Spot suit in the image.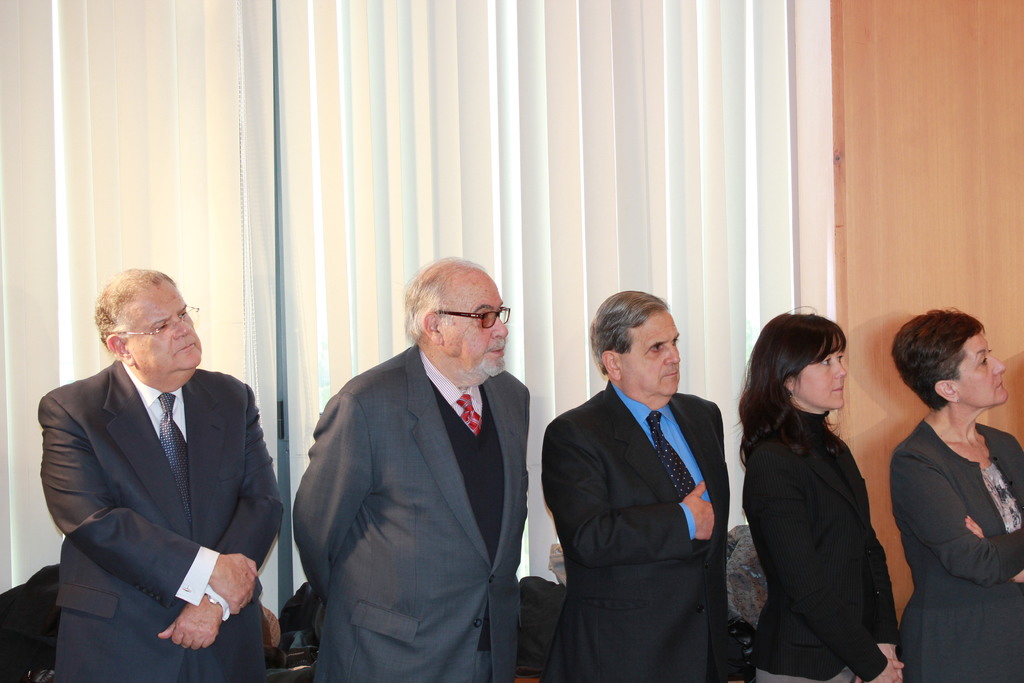
suit found at box=[35, 360, 286, 680].
